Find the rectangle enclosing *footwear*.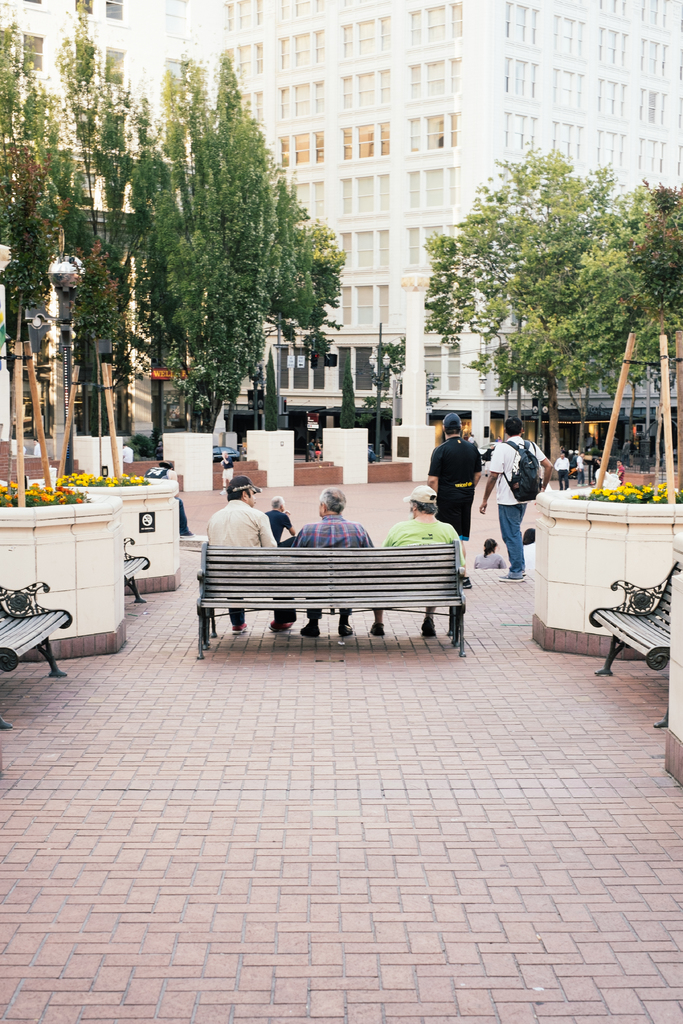
<bbox>338, 627, 354, 641</bbox>.
